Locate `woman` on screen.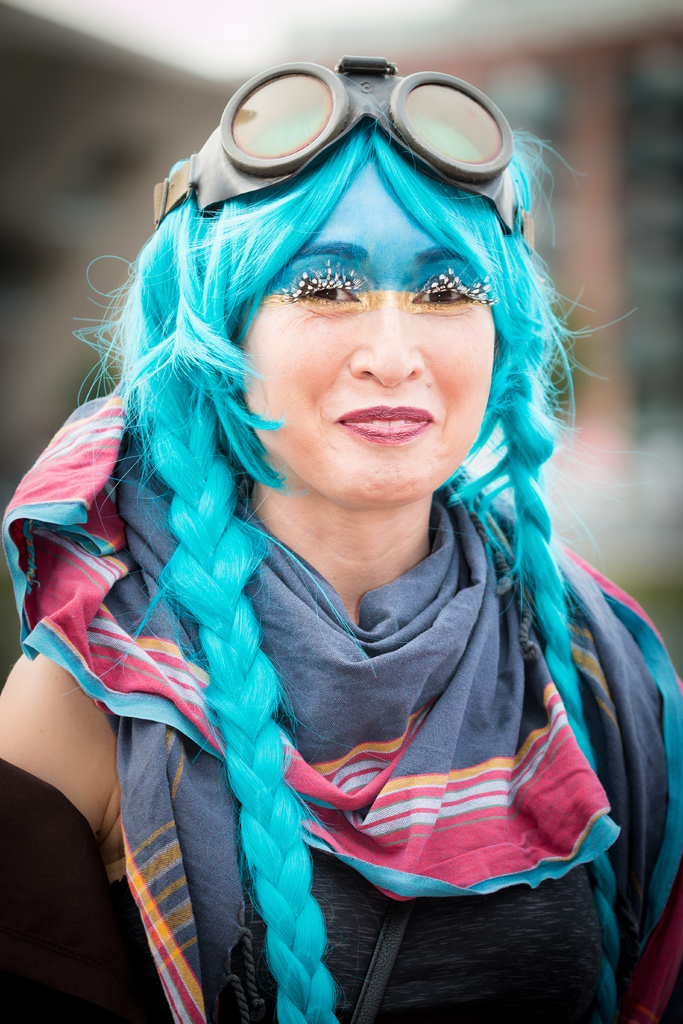
On screen at crop(38, 54, 676, 990).
